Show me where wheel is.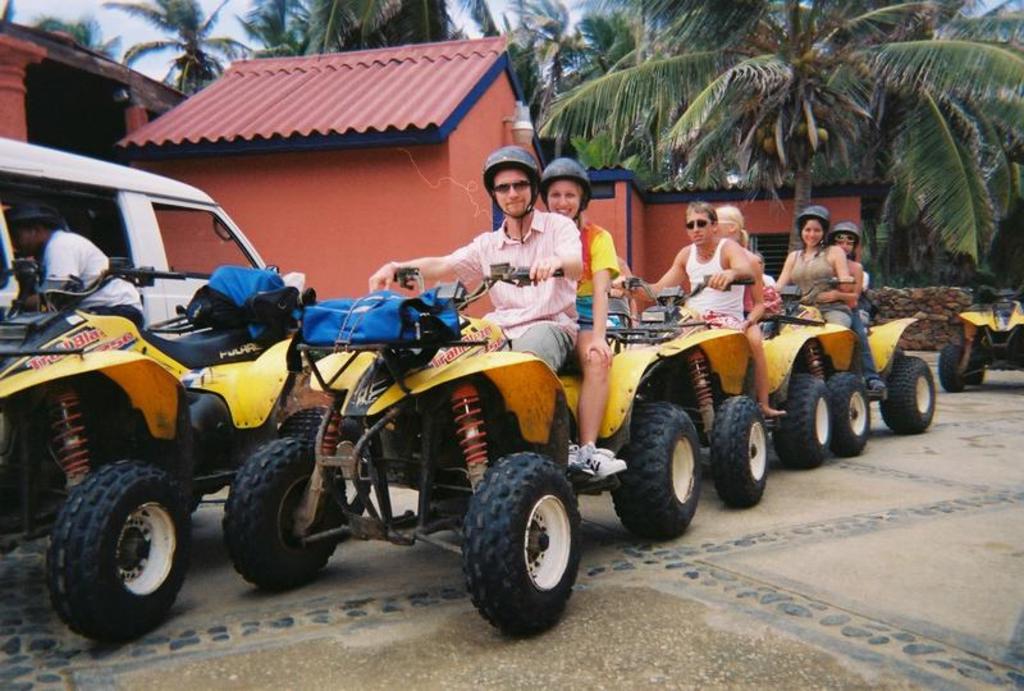
wheel is at box=[41, 467, 183, 636].
